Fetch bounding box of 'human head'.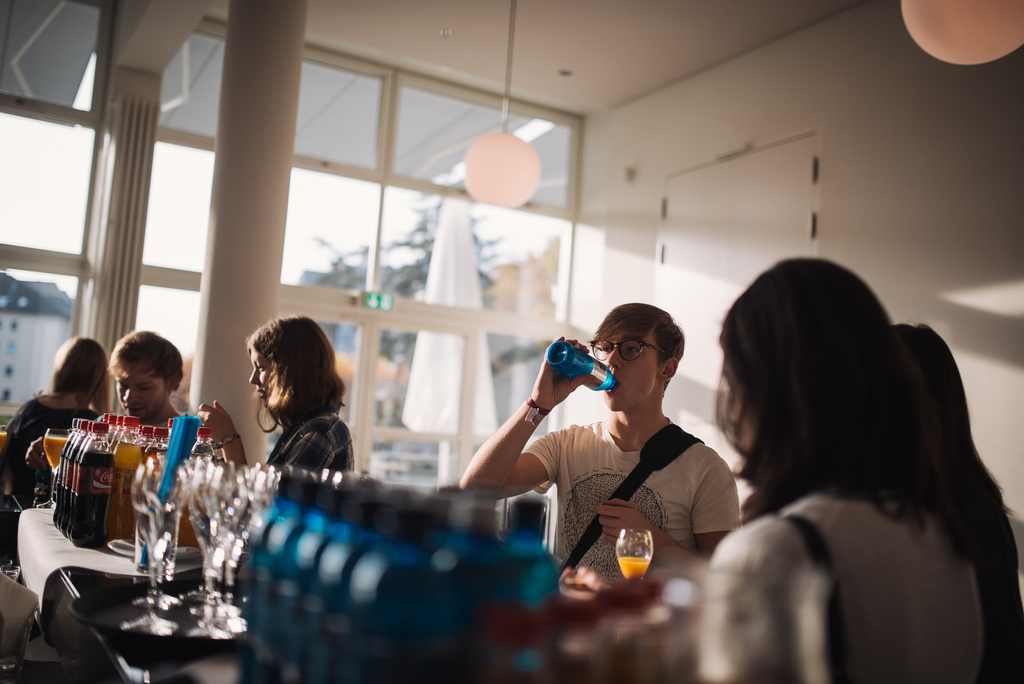
Bbox: [892, 318, 968, 427].
